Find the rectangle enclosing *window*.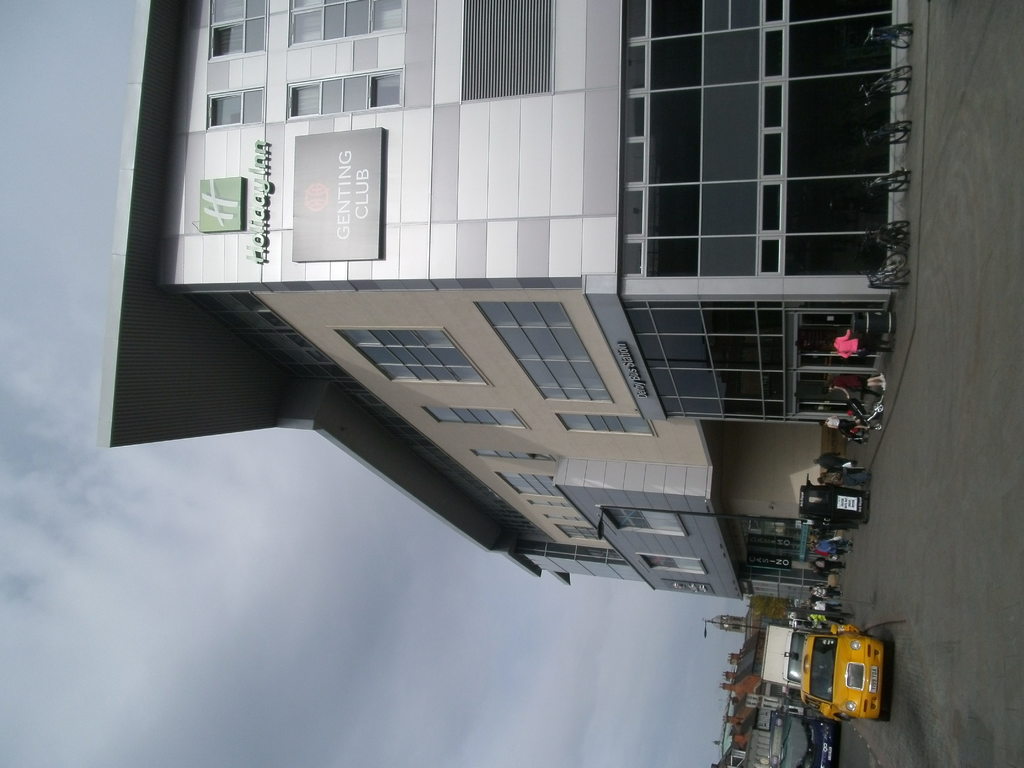
bbox=[212, 0, 268, 17].
